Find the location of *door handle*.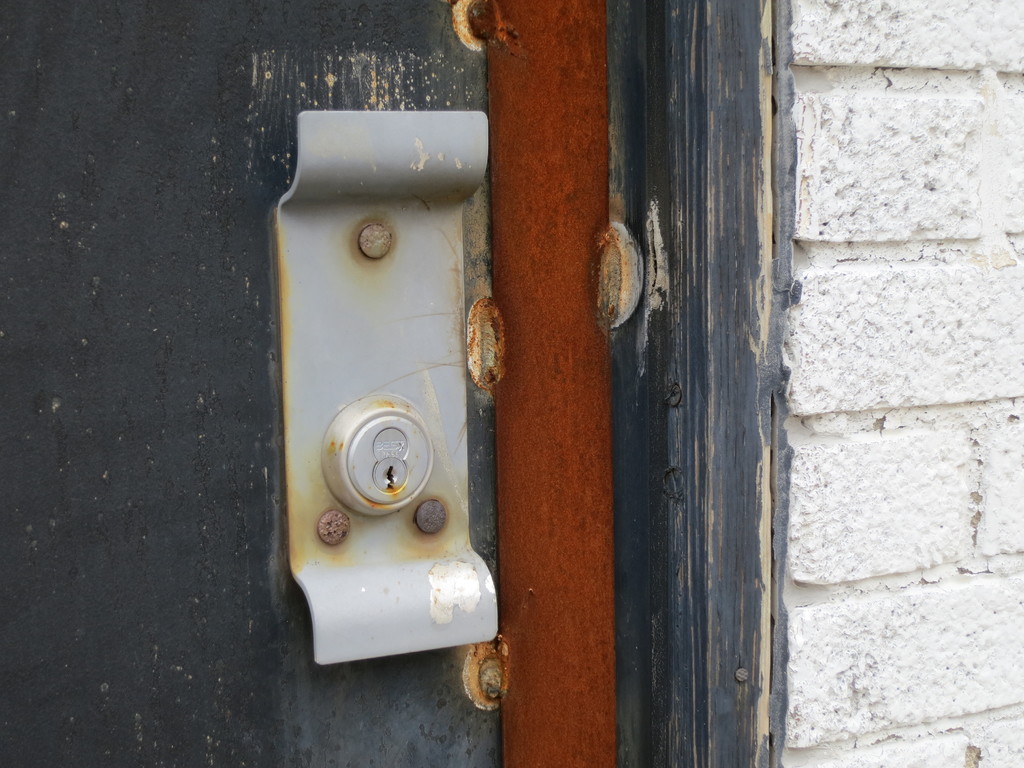
Location: bbox=[271, 97, 502, 672].
